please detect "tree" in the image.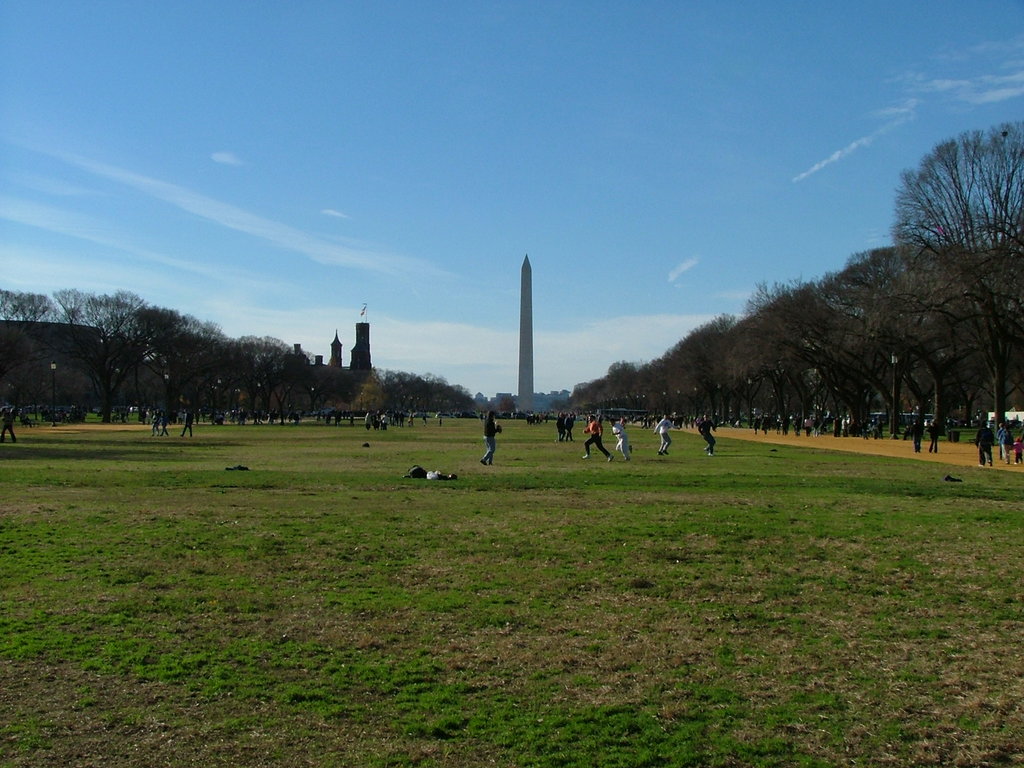
bbox(681, 314, 747, 424).
